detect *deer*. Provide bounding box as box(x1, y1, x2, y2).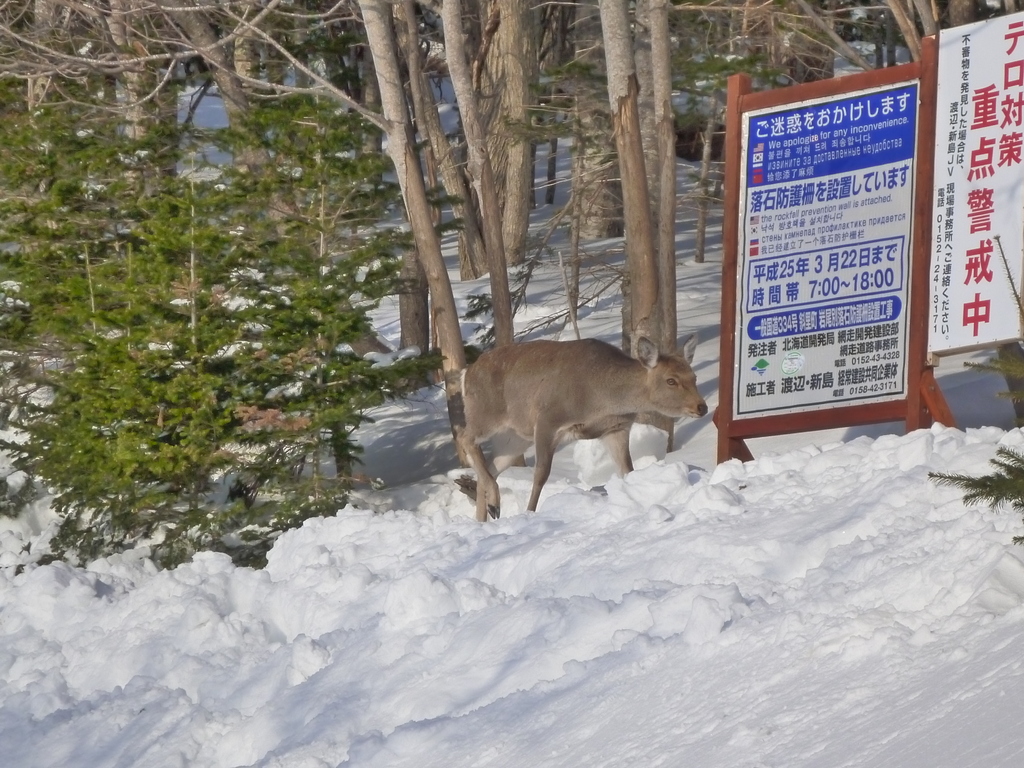
box(459, 330, 703, 523).
